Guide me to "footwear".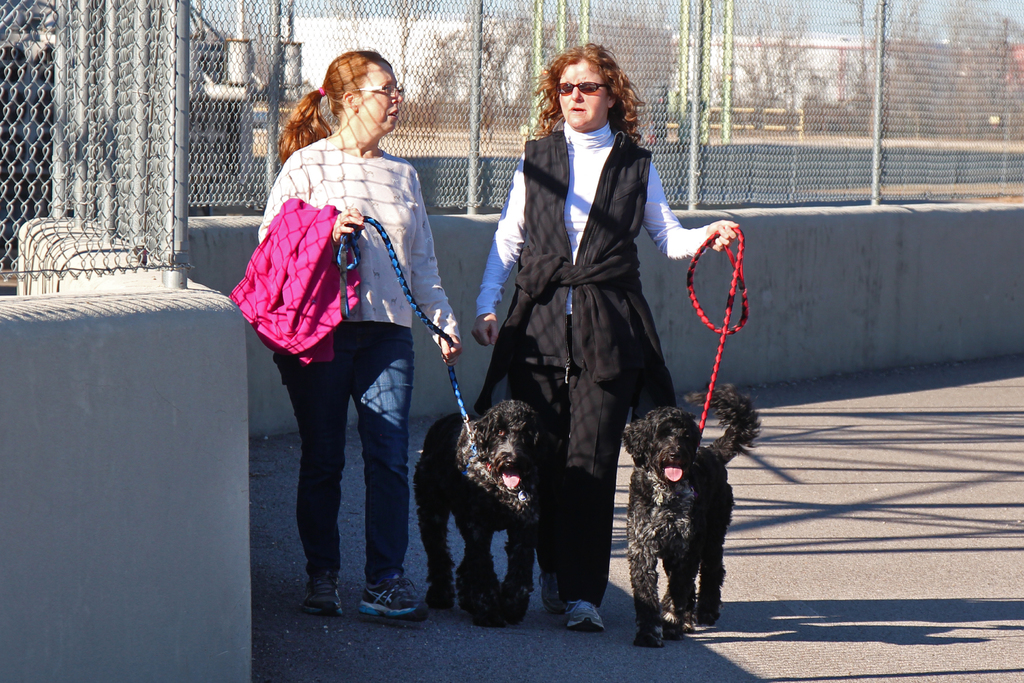
Guidance: {"left": 342, "top": 566, "right": 420, "bottom": 639}.
